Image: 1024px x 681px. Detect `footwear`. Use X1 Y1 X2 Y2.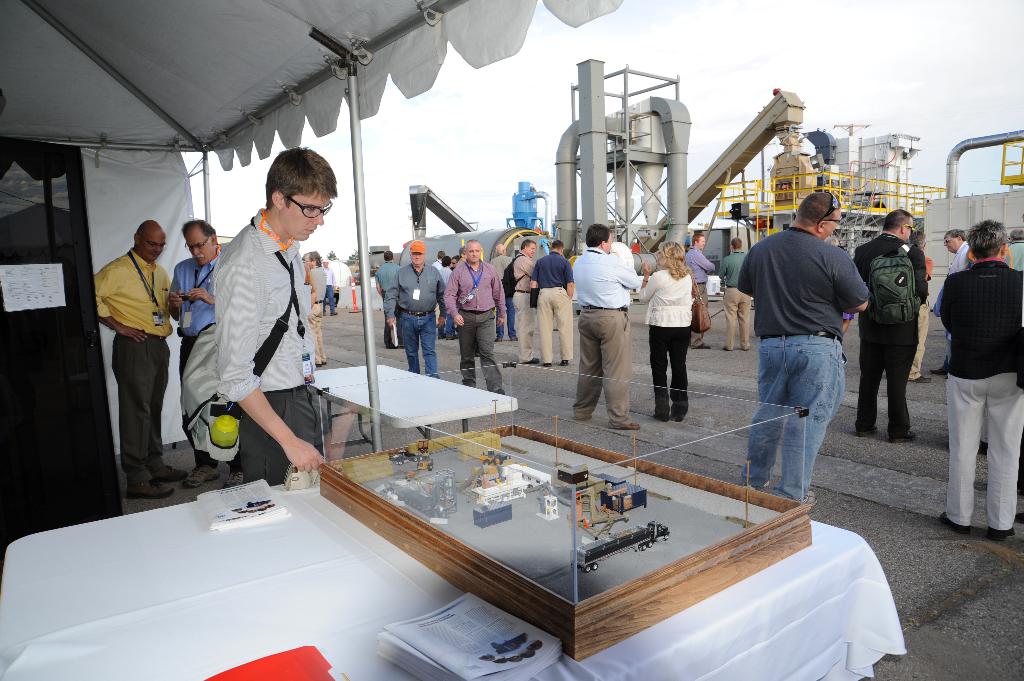
561 357 573 368.
